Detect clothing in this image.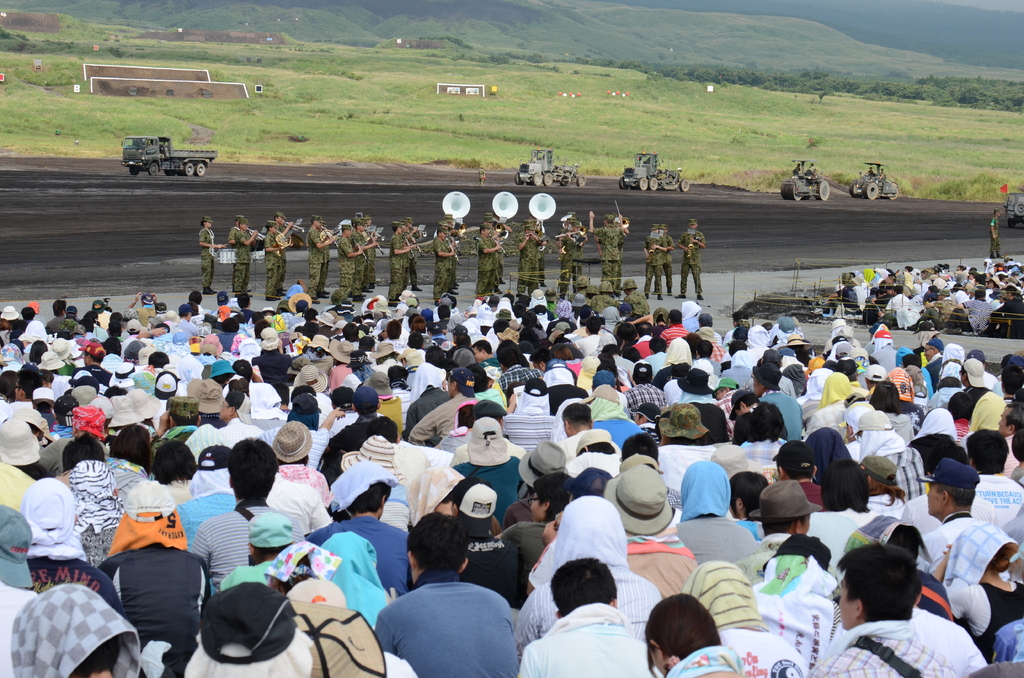
Detection: <box>403,230,417,291</box>.
